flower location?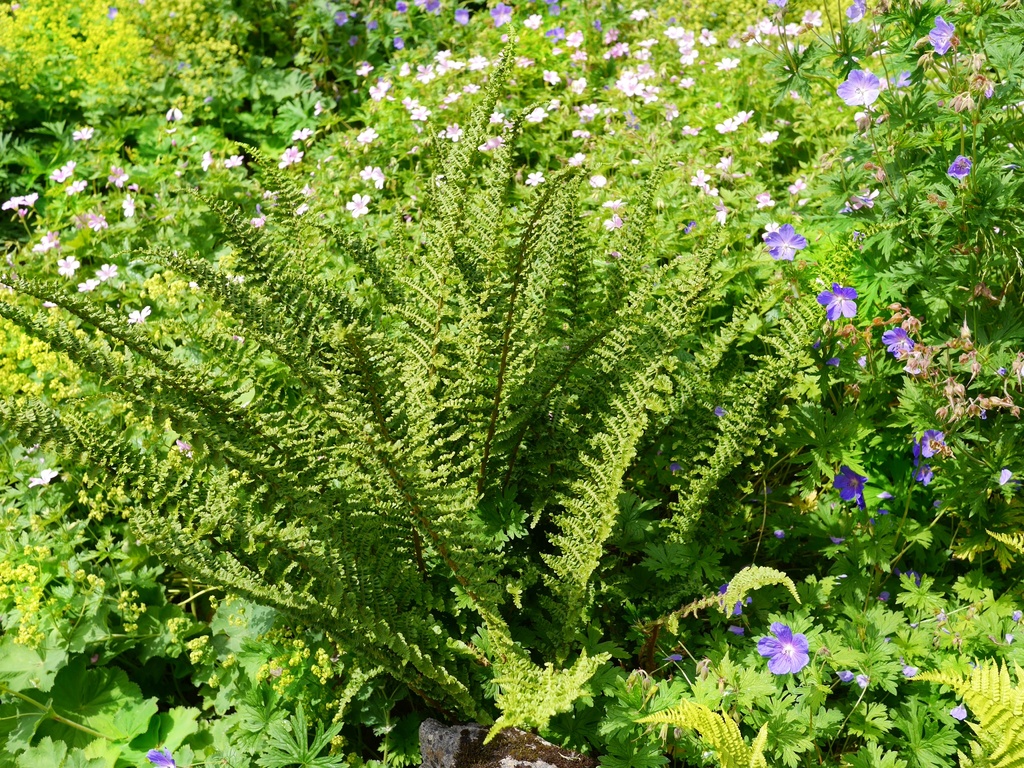
x1=716, y1=578, x2=760, y2=615
